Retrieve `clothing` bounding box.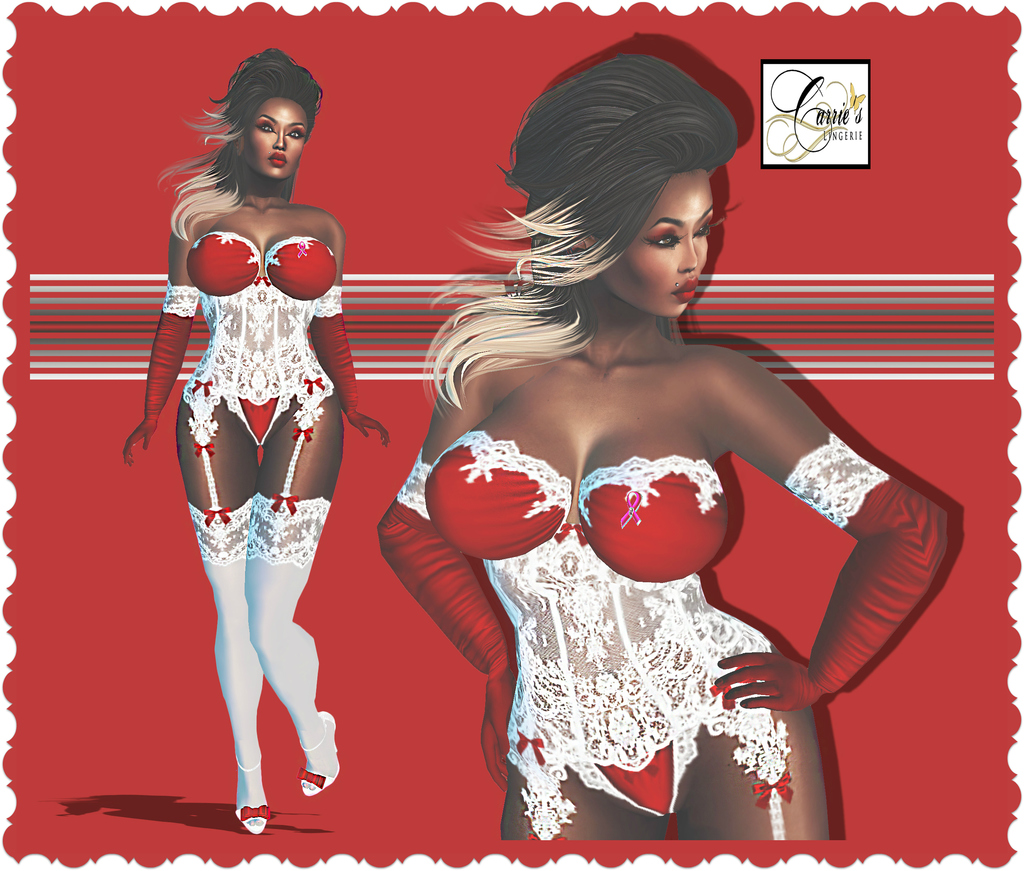
Bounding box: crop(377, 430, 948, 836).
